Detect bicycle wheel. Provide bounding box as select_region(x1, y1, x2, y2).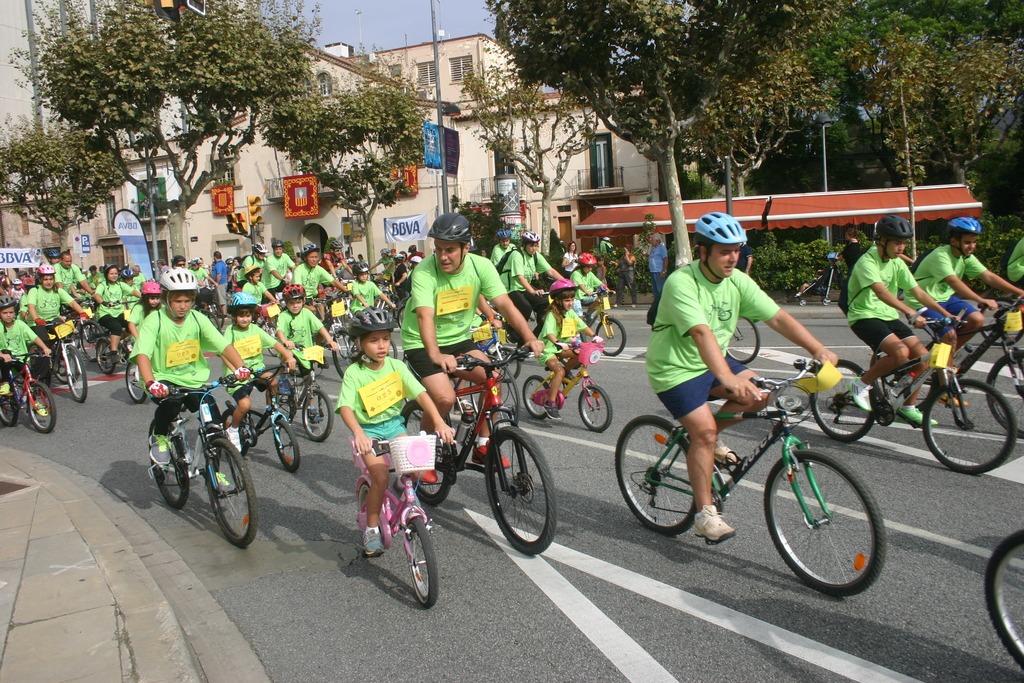
select_region(220, 406, 248, 454).
